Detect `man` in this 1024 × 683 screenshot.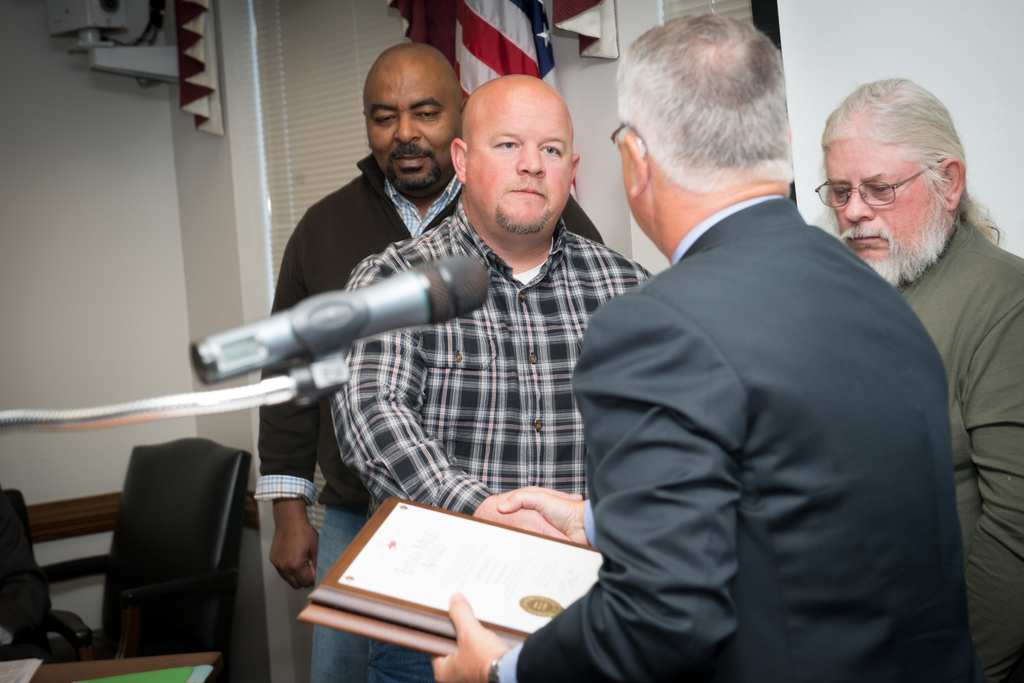
Detection: select_region(252, 40, 602, 682).
